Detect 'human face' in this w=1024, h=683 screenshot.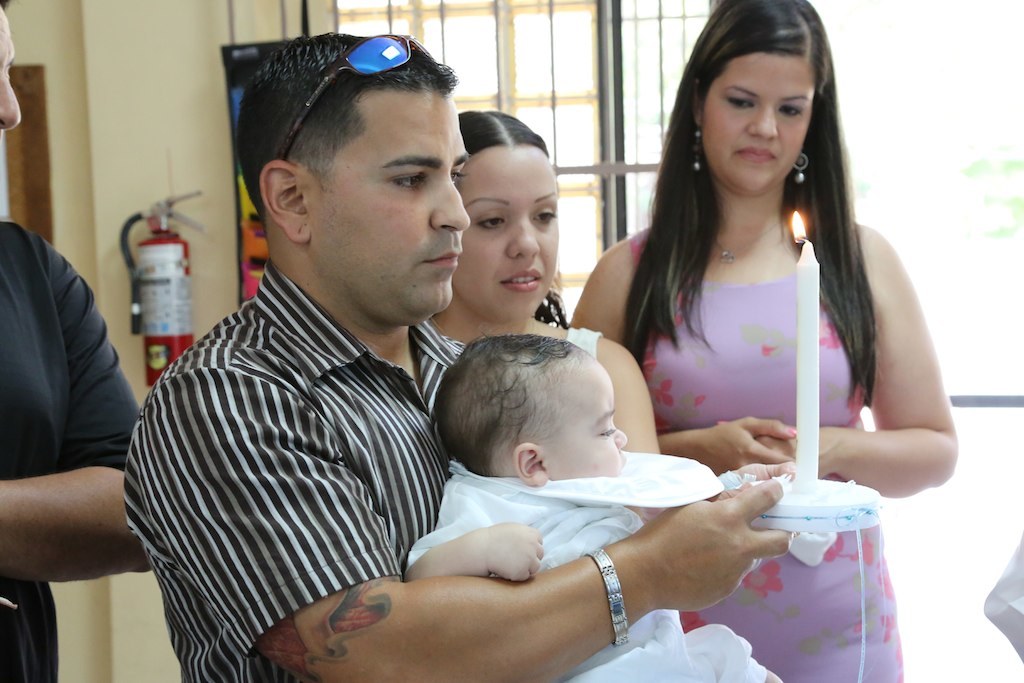
Detection: 311 95 468 316.
